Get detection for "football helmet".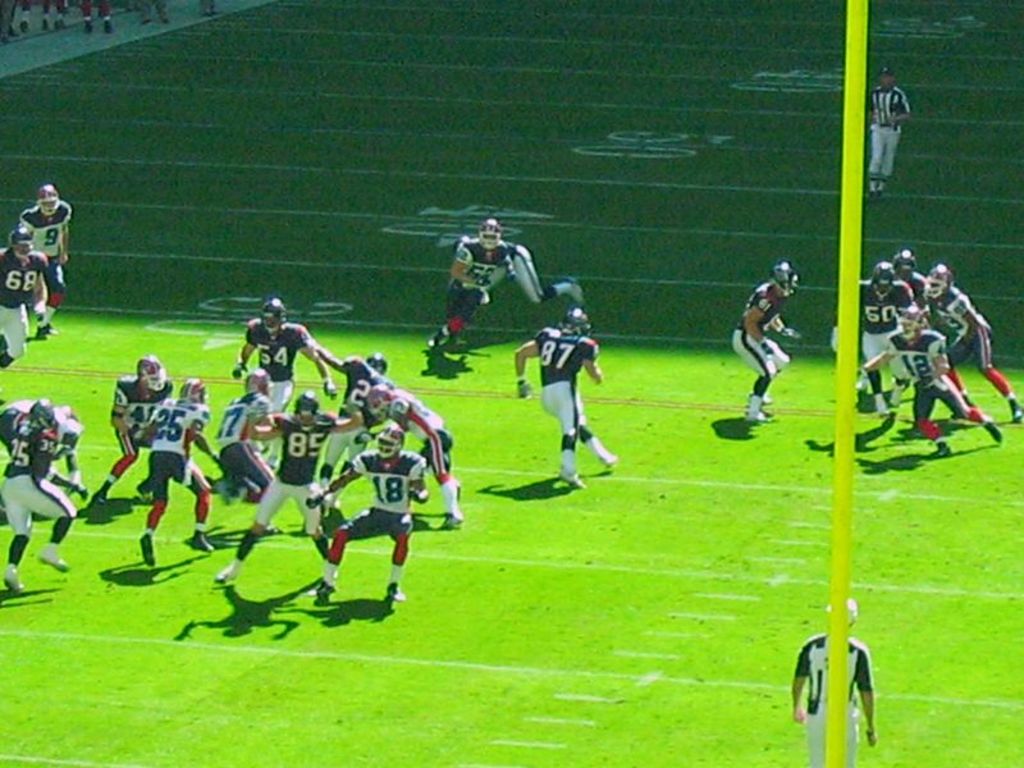
Detection: l=287, t=385, r=316, b=417.
